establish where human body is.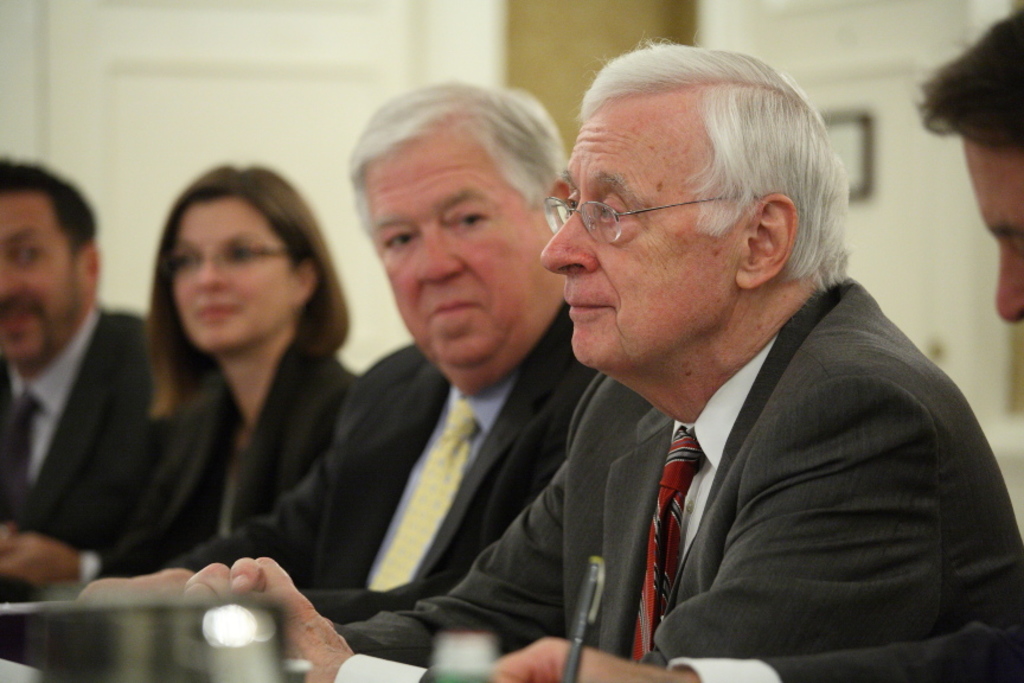
Established at box=[279, 45, 1023, 682].
